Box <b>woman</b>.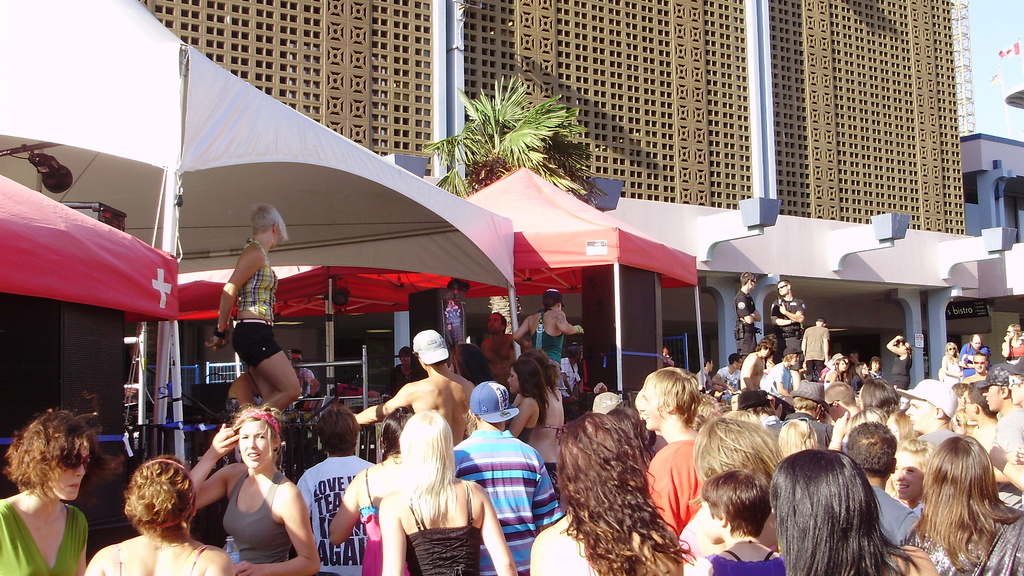
pyautogui.locateOnScreen(383, 408, 519, 575).
